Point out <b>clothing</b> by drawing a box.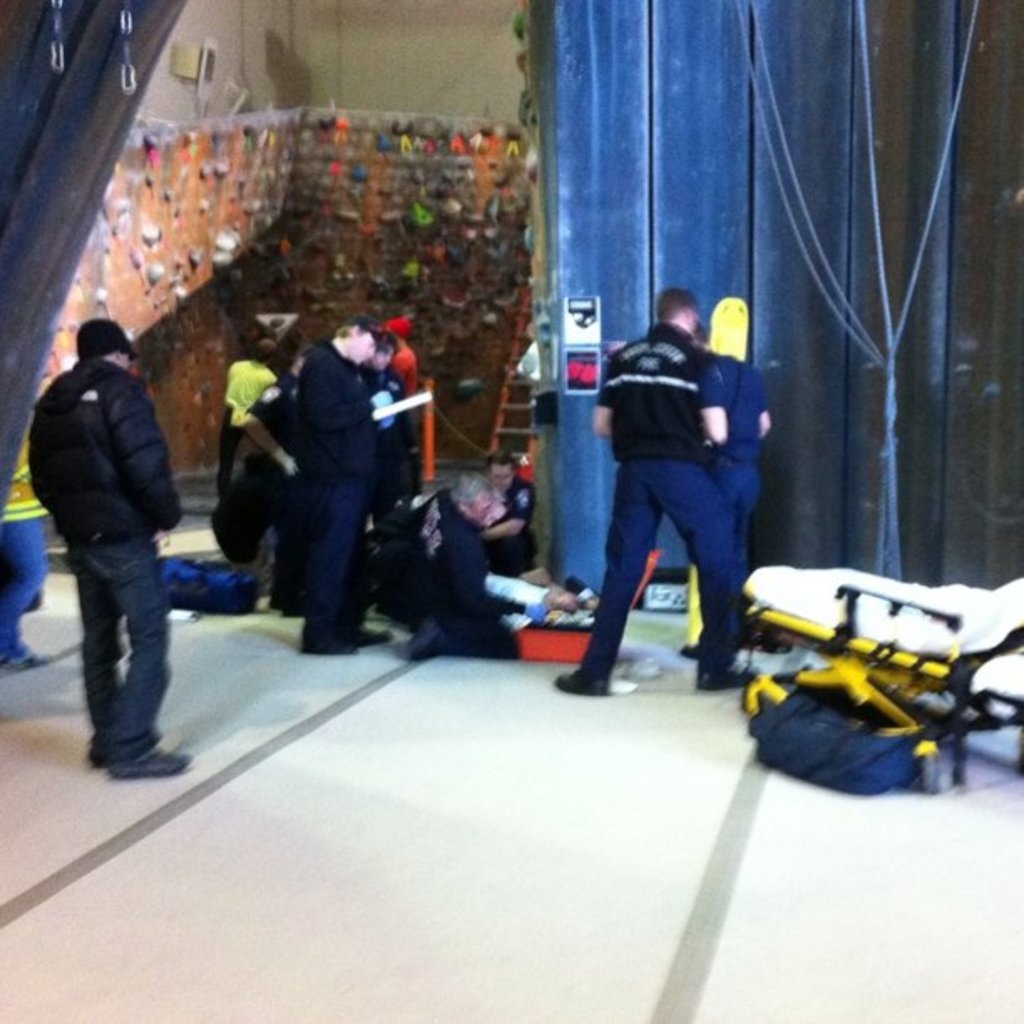
381, 485, 515, 653.
